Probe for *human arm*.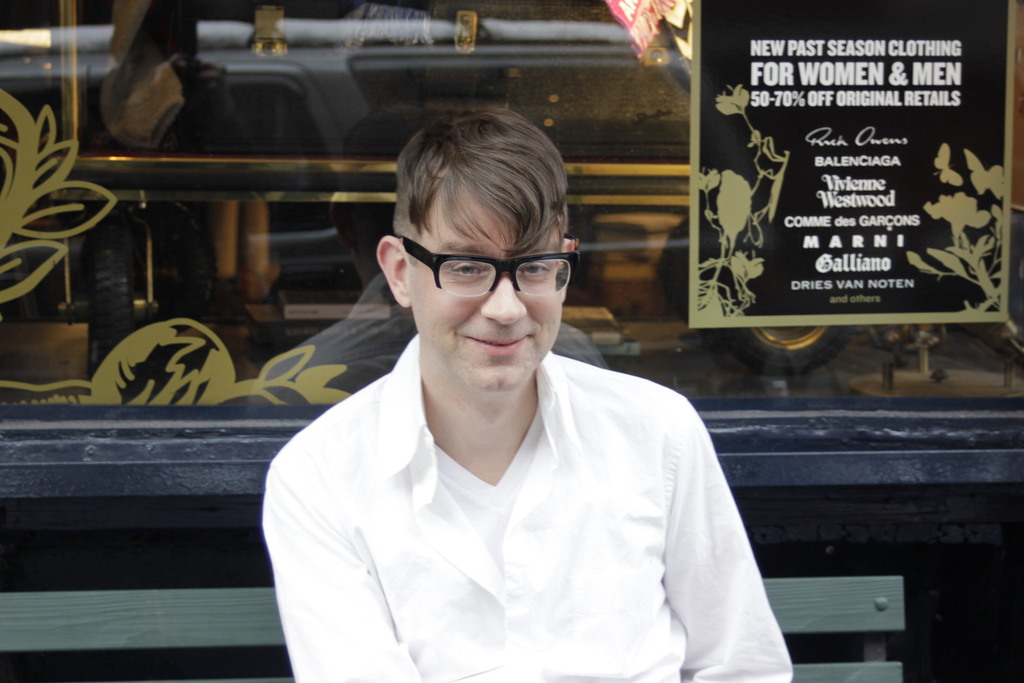
Probe result: pyautogui.locateOnScreen(656, 427, 758, 669).
